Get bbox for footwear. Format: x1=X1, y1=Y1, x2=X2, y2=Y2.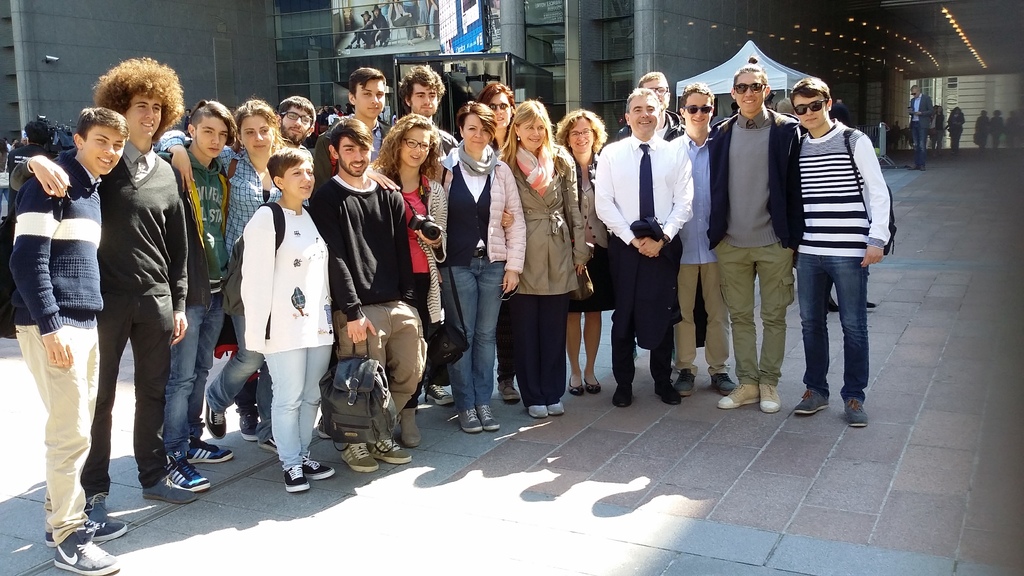
x1=186, y1=435, x2=231, y2=464.
